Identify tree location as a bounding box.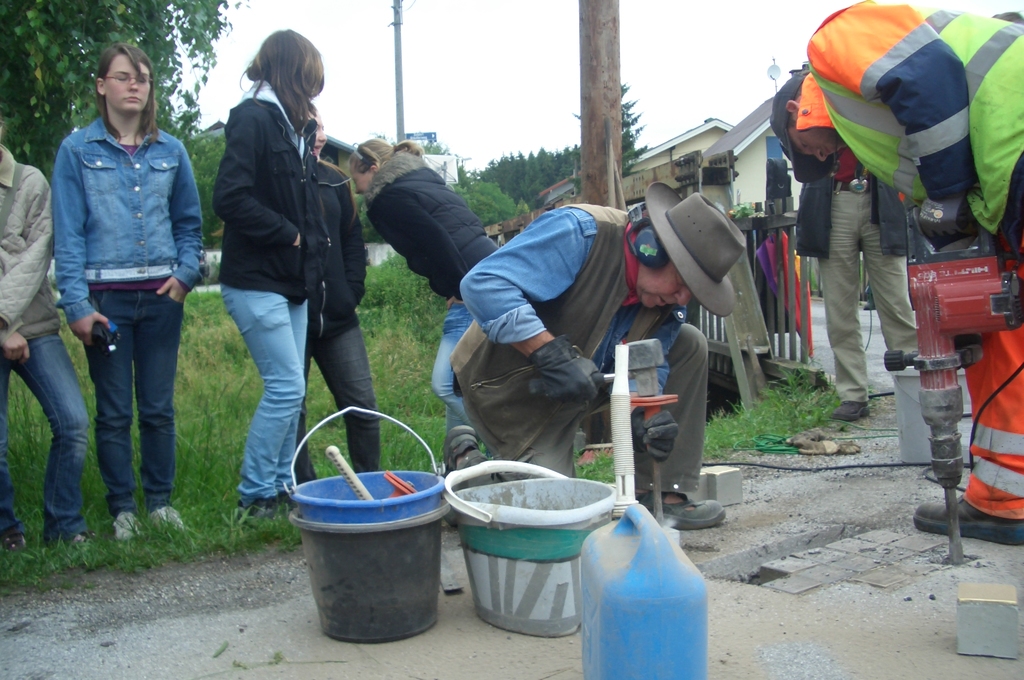
region(456, 148, 582, 206).
